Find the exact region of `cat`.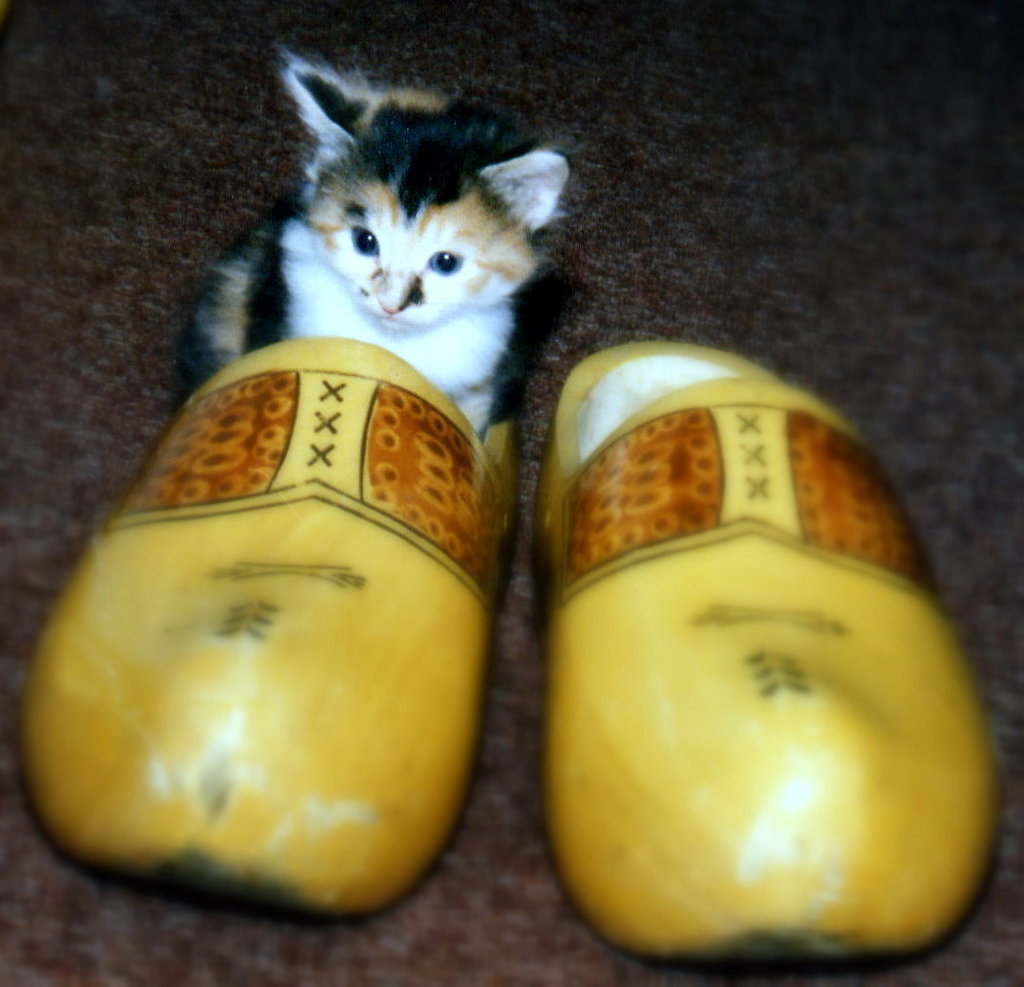
Exact region: Rect(174, 41, 576, 443).
